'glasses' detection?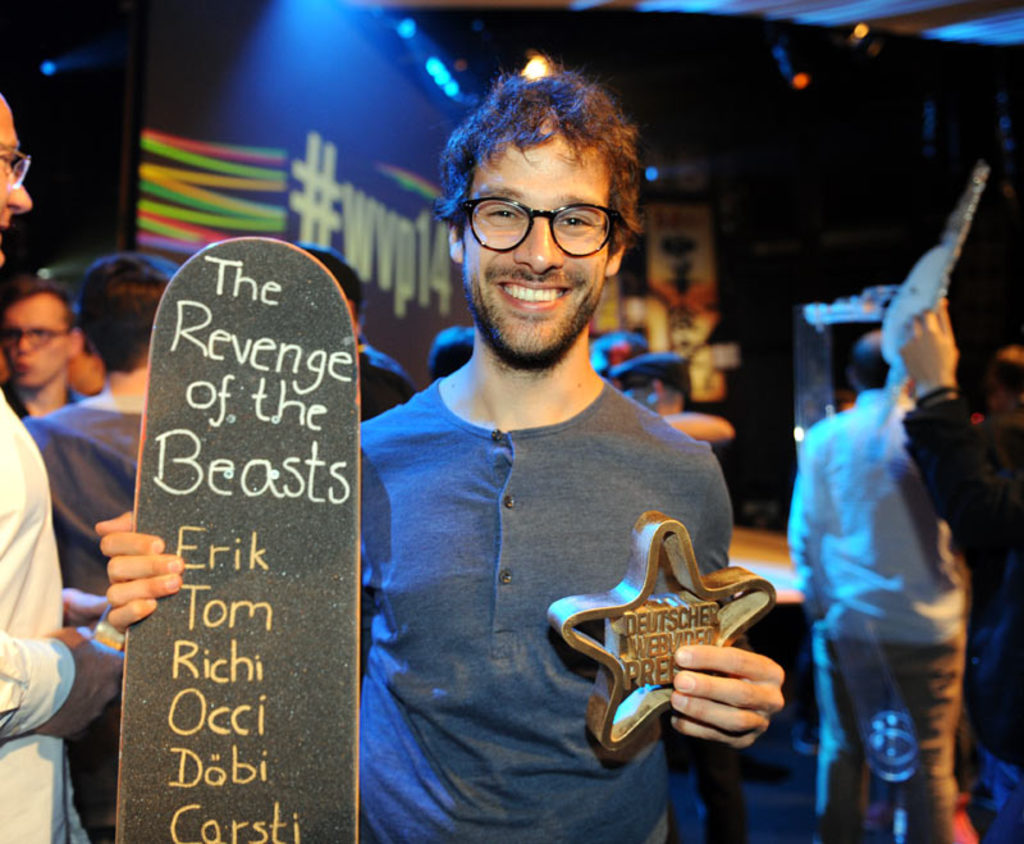
(x1=0, y1=137, x2=35, y2=192)
